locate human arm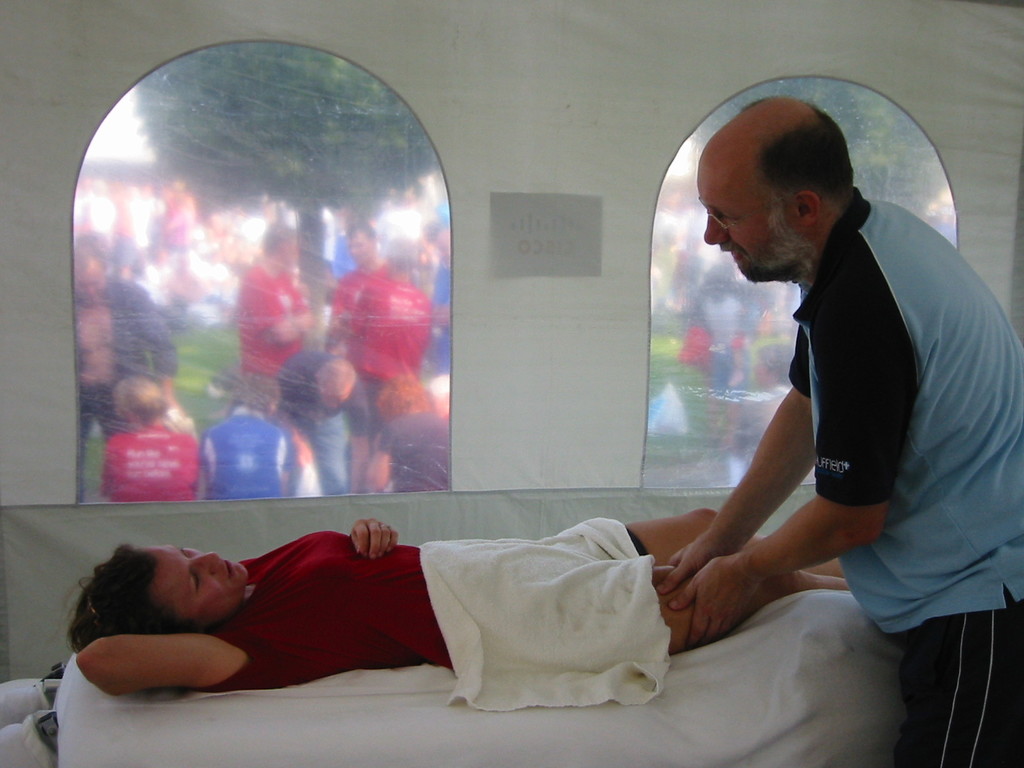
bbox=(76, 632, 260, 696)
